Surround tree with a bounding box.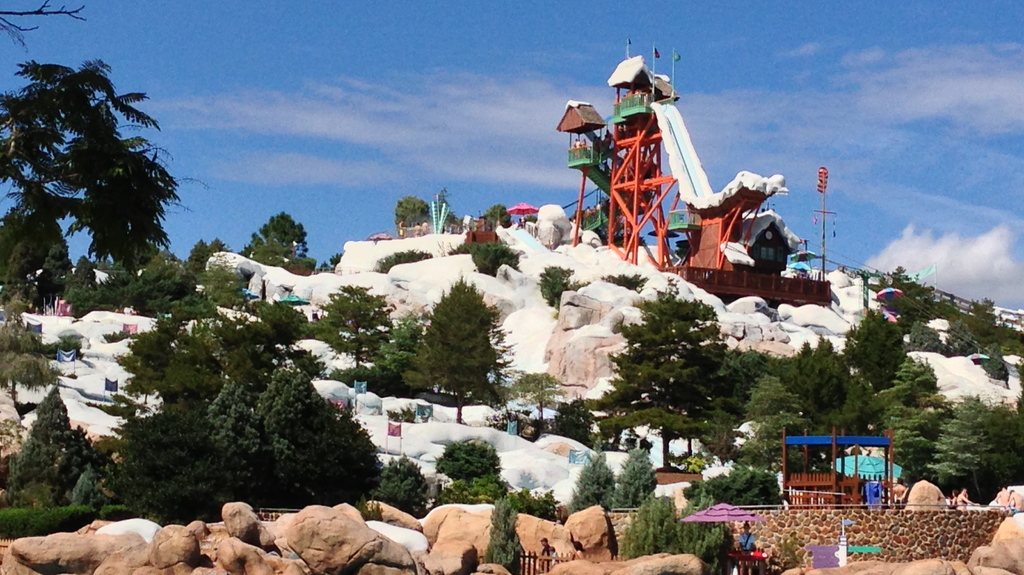
crop(373, 306, 426, 377).
